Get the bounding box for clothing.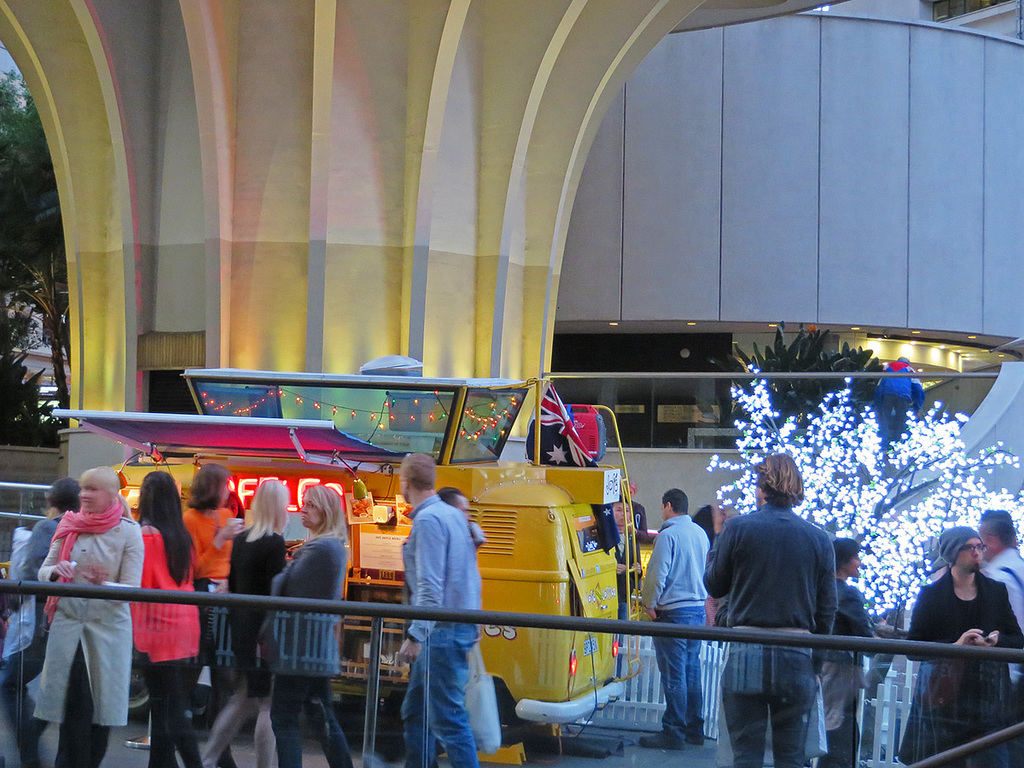
bbox(644, 511, 709, 745).
